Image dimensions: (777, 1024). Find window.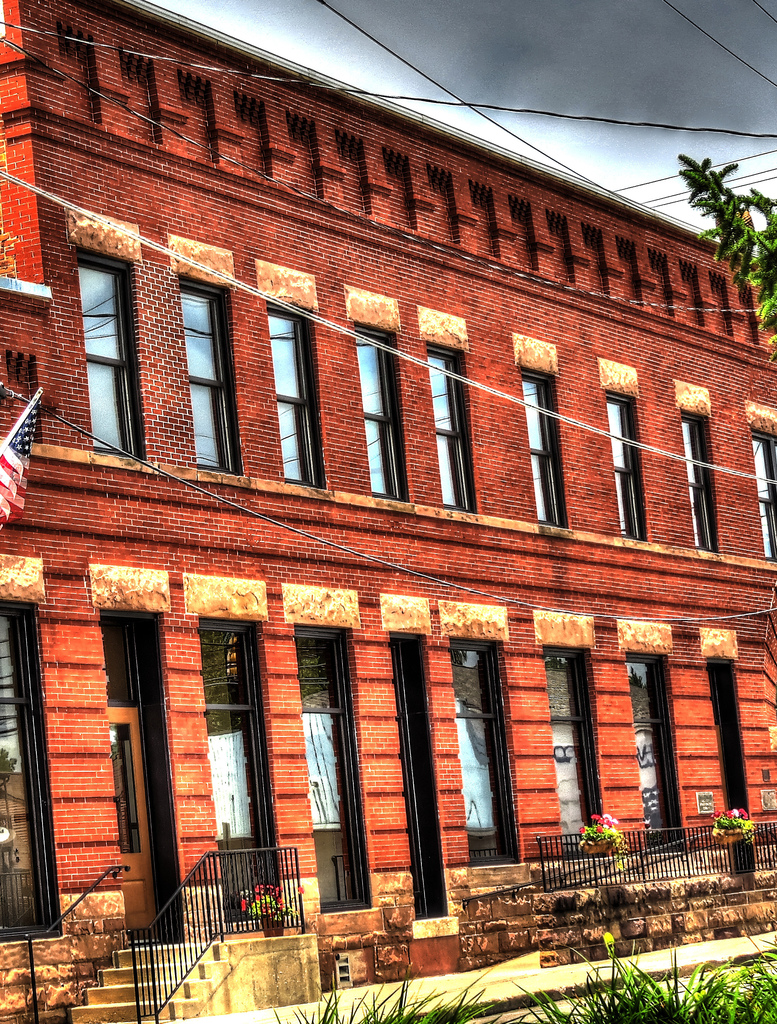
(left=428, top=352, right=472, bottom=513).
